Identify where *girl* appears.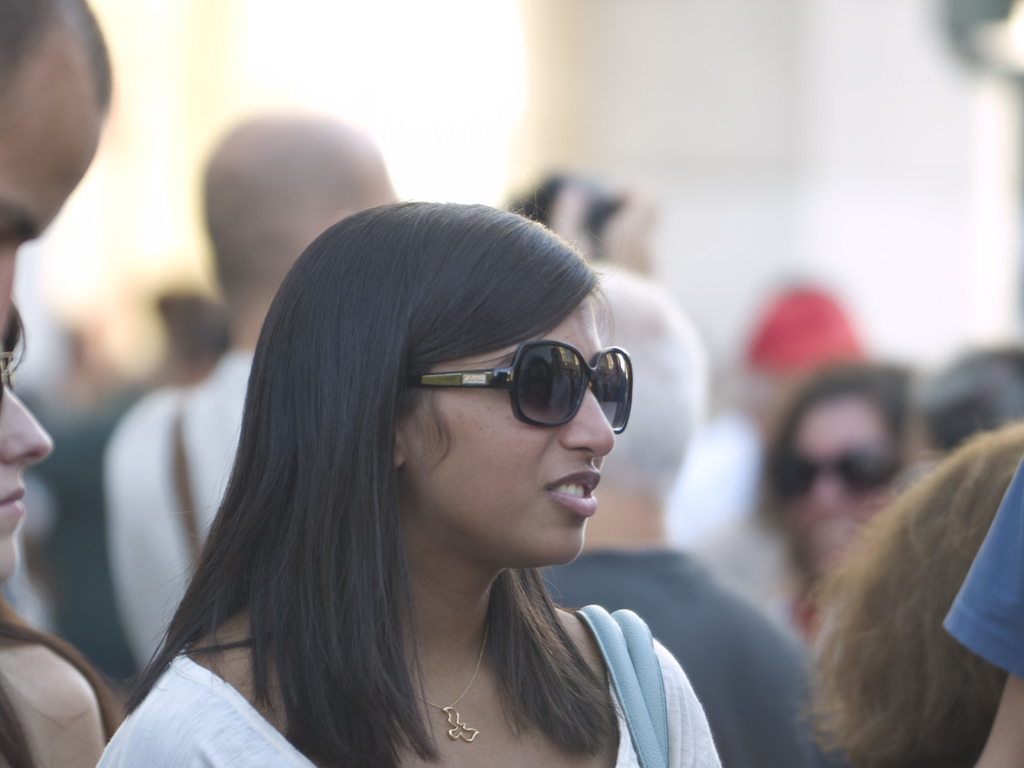
Appears at region(741, 364, 914, 634).
